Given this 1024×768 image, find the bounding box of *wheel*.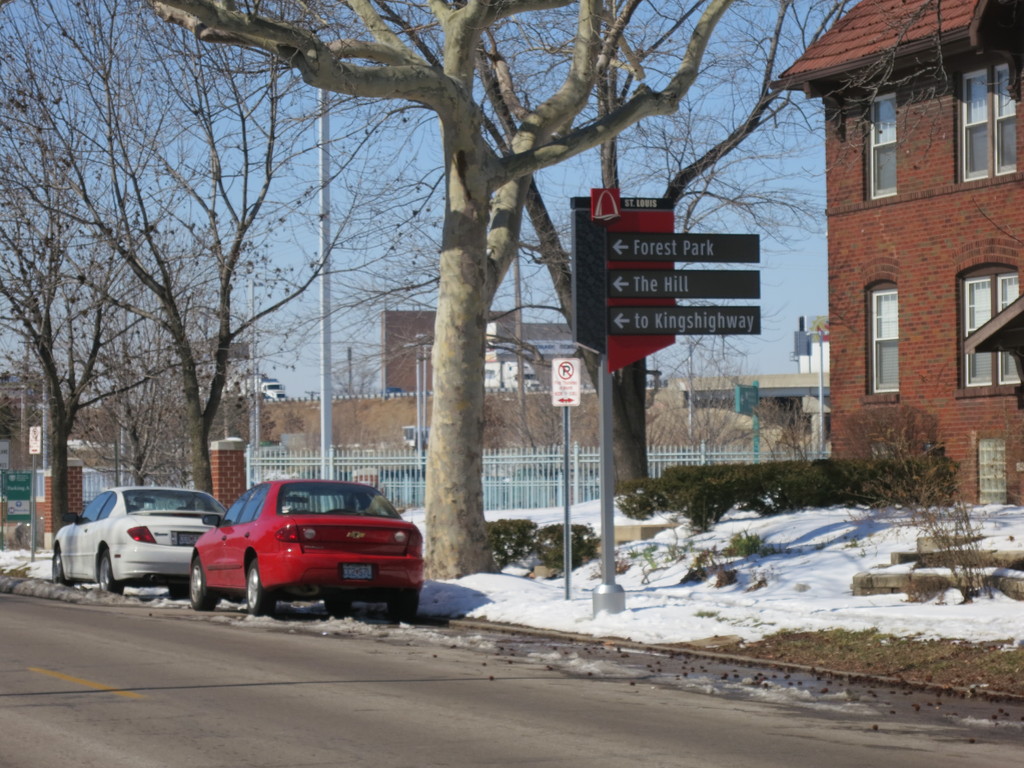
l=325, t=595, r=353, b=621.
